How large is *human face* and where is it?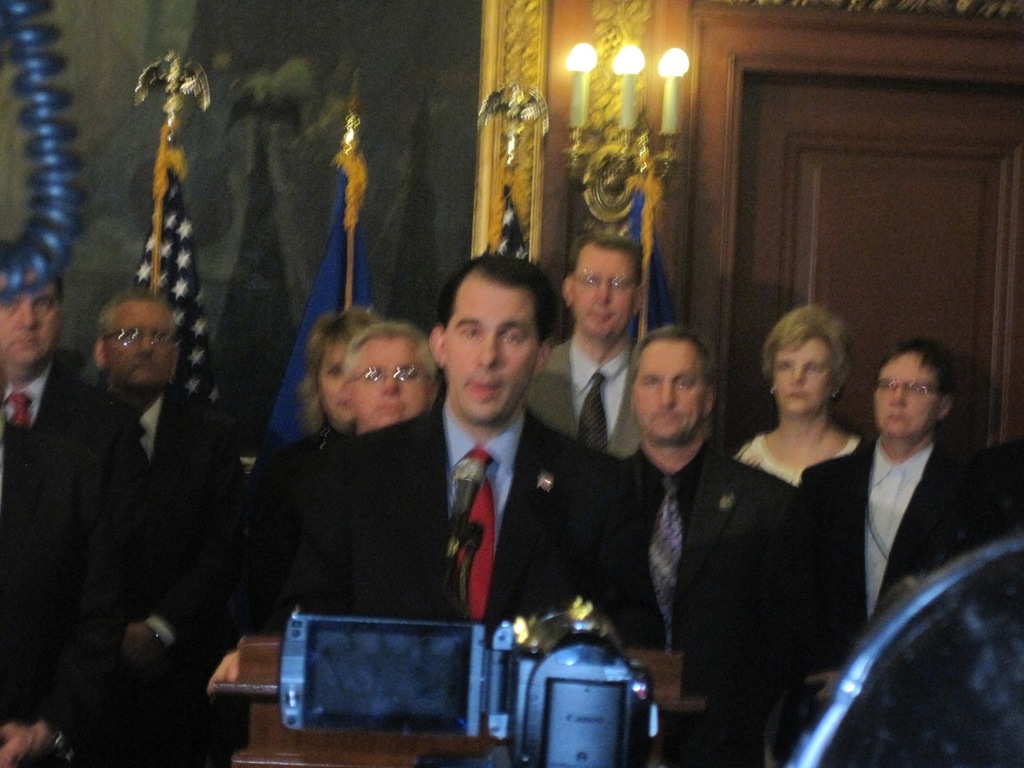
Bounding box: pyautogui.locateOnScreen(350, 338, 428, 434).
